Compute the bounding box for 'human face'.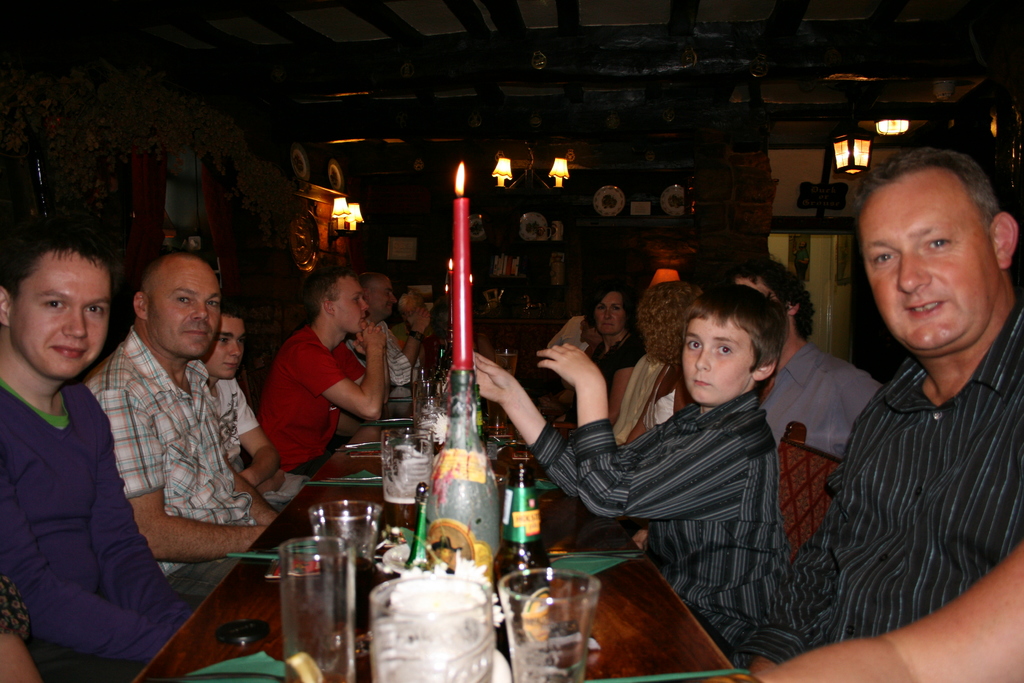
x1=206 y1=317 x2=246 y2=379.
